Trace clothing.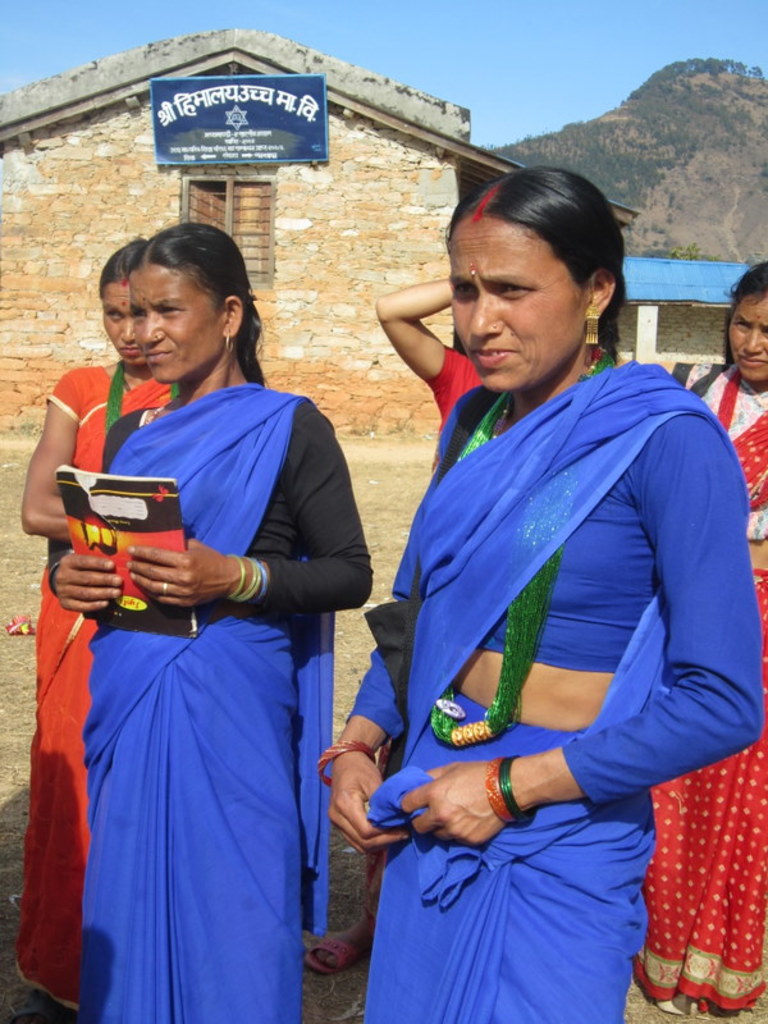
Traced to (659, 356, 758, 1010).
